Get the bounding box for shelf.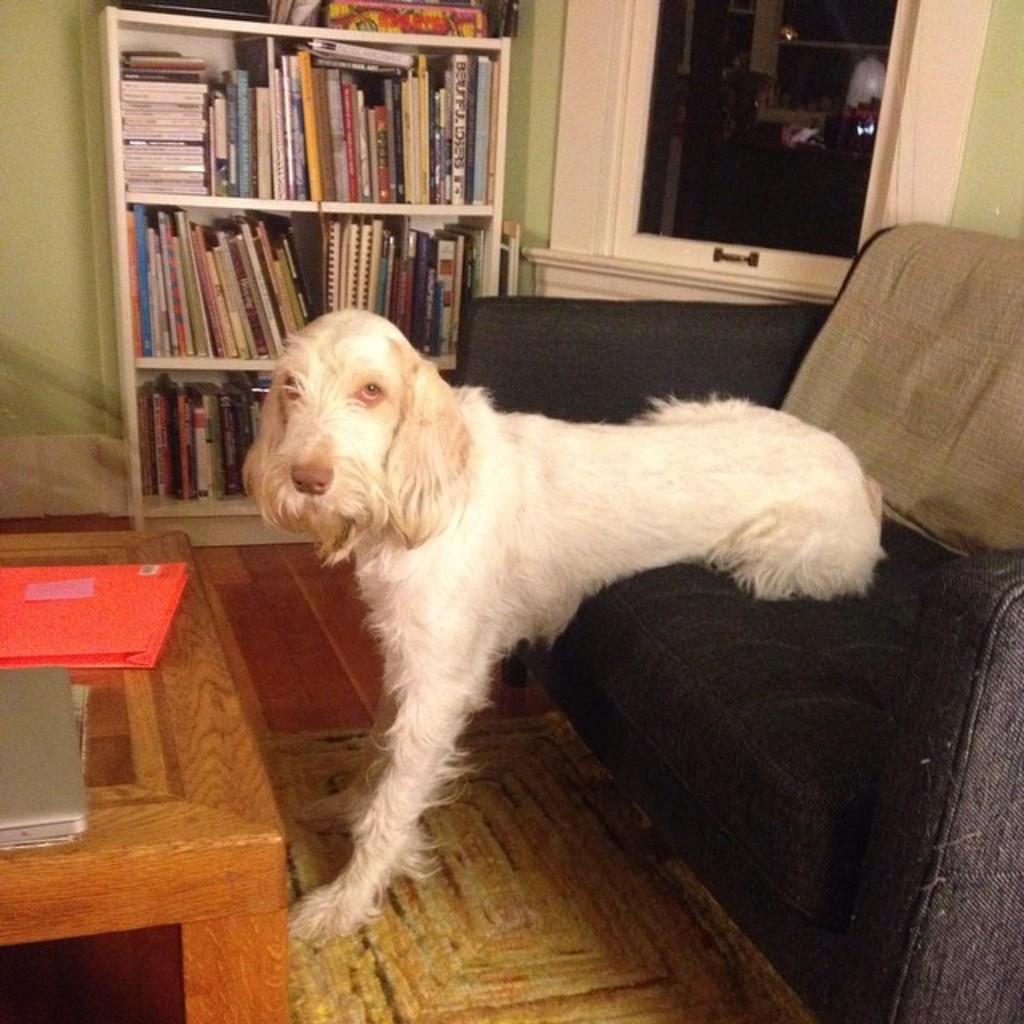
(118, 210, 467, 366).
